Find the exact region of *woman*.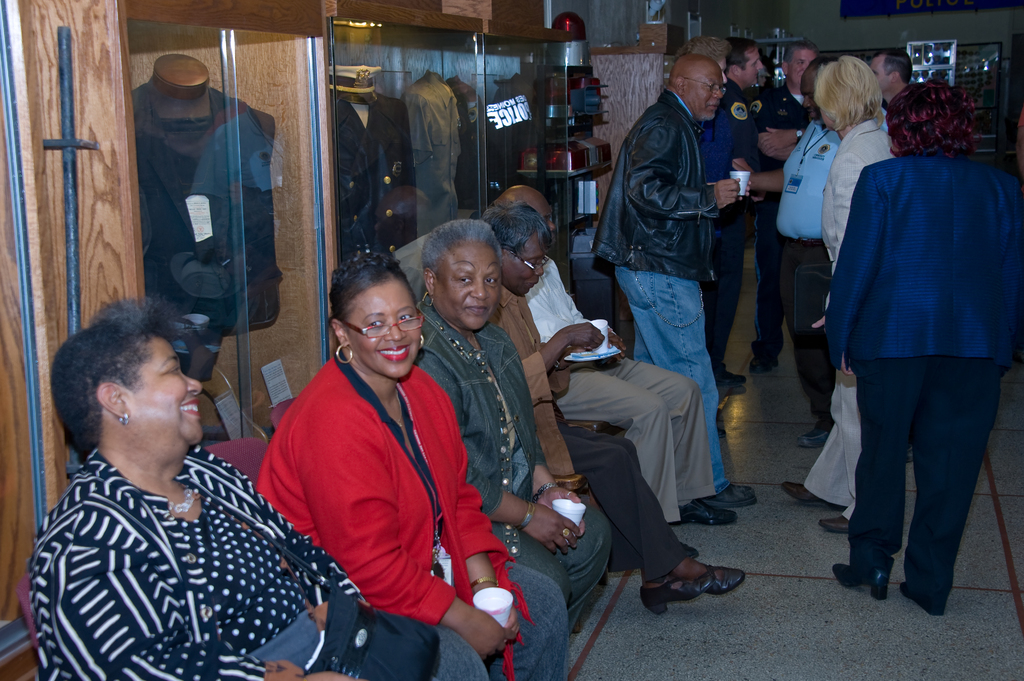
Exact region: {"left": 24, "top": 298, "right": 487, "bottom": 680}.
